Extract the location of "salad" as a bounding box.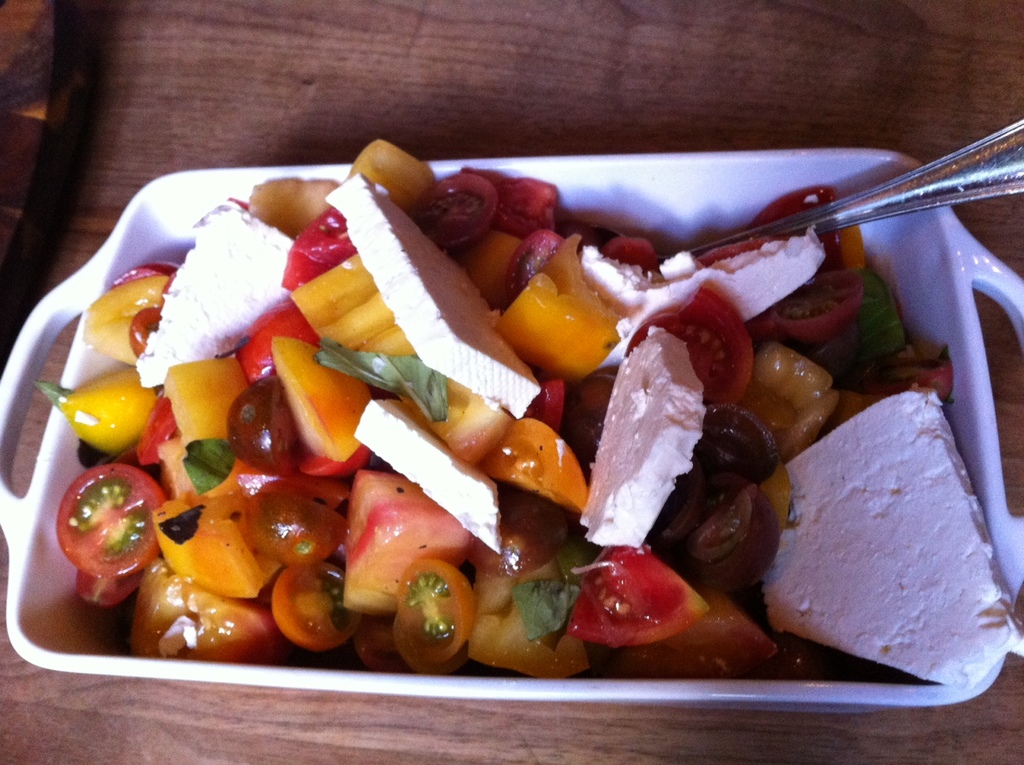
box(28, 130, 1023, 686).
